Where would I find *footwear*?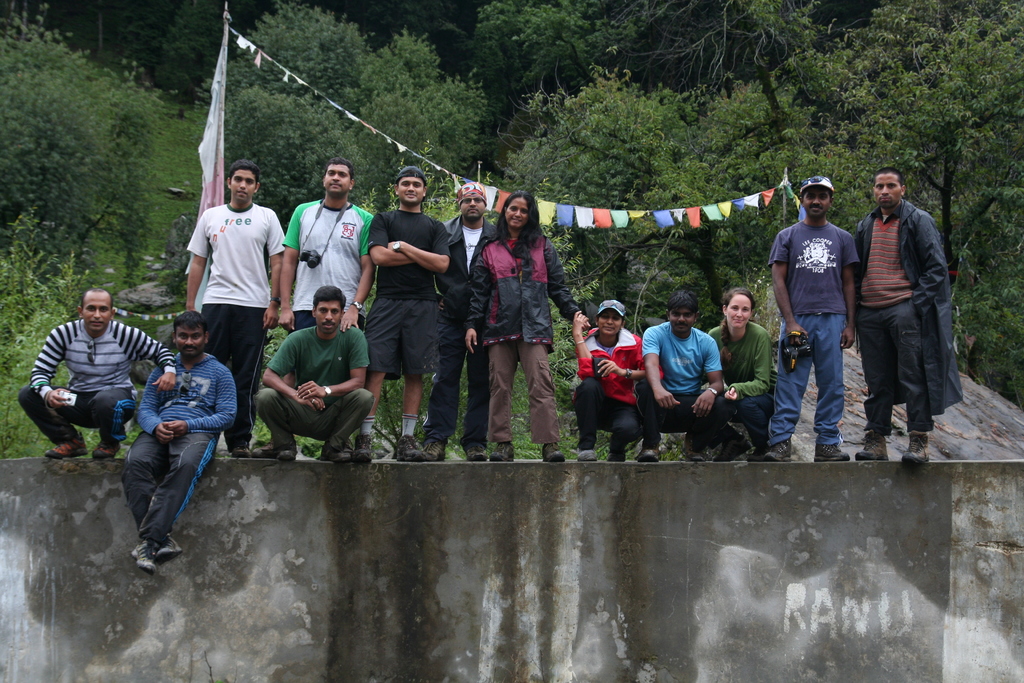
At <bbox>259, 438, 289, 457</bbox>.
